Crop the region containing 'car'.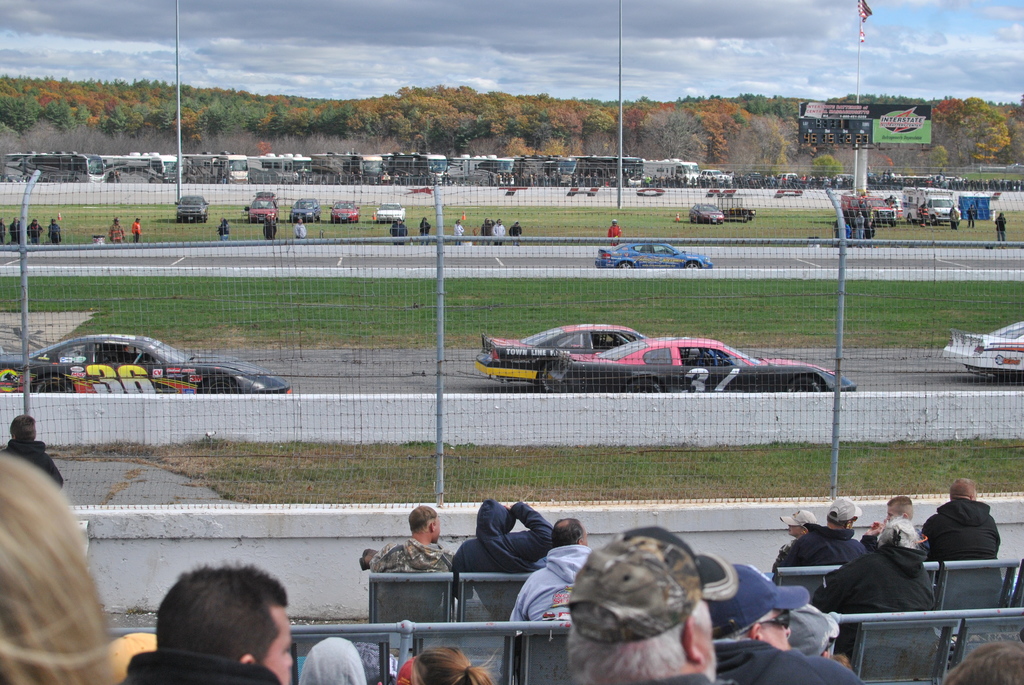
Crop region: rect(246, 200, 280, 219).
